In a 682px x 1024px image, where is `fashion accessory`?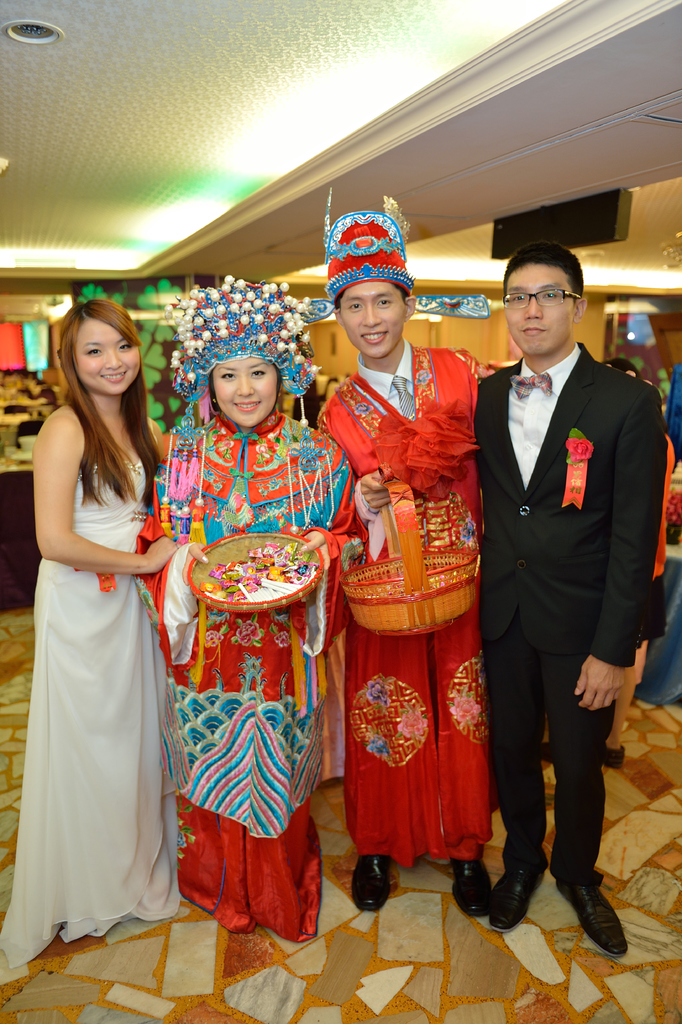
box(540, 740, 551, 762).
